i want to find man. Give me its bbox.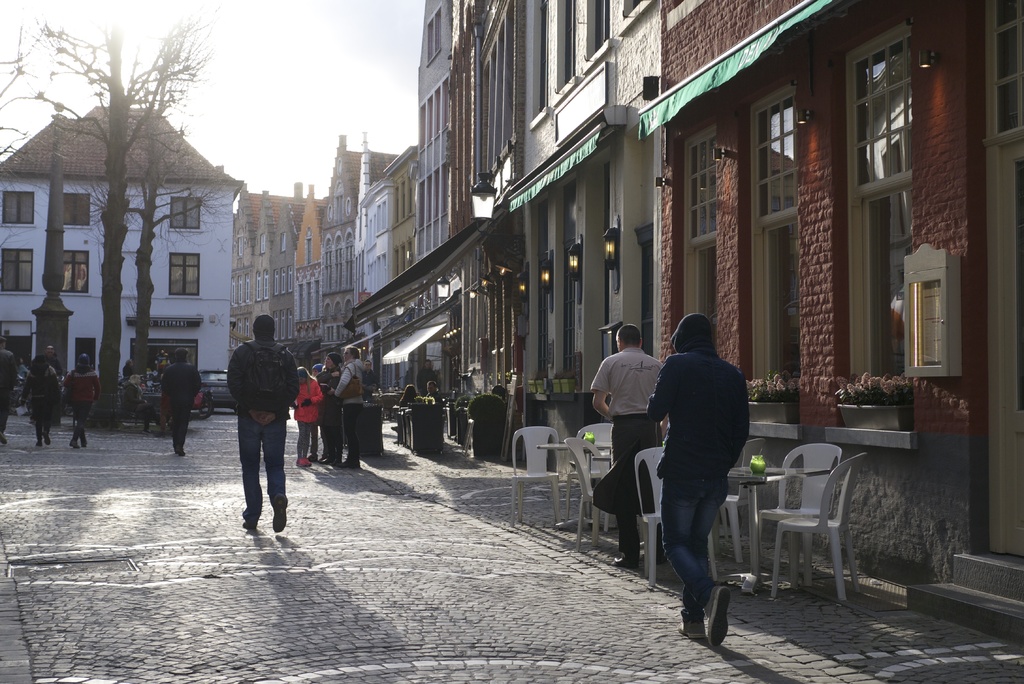
crop(42, 343, 64, 376).
